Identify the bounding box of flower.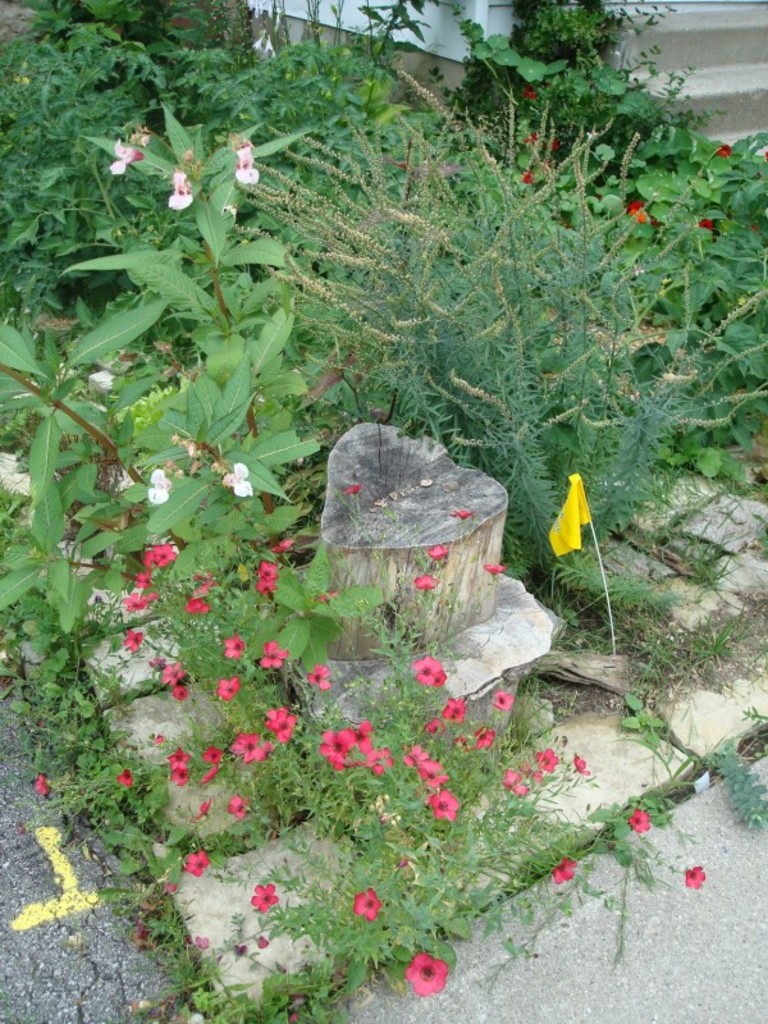
box(522, 83, 535, 100).
